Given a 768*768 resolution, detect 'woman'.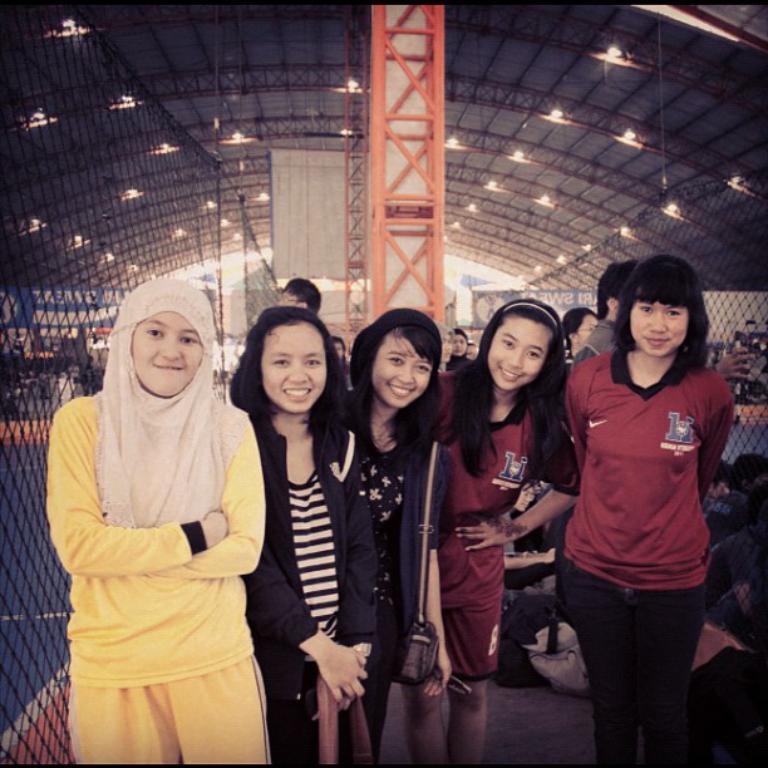
rect(415, 302, 591, 767).
